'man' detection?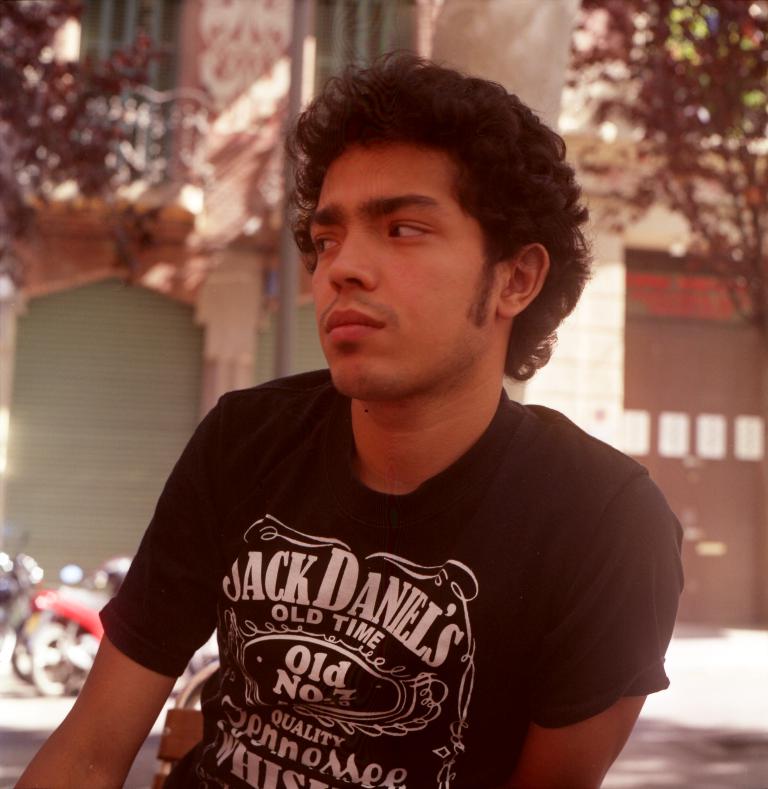
x1=14 y1=42 x2=686 y2=788
